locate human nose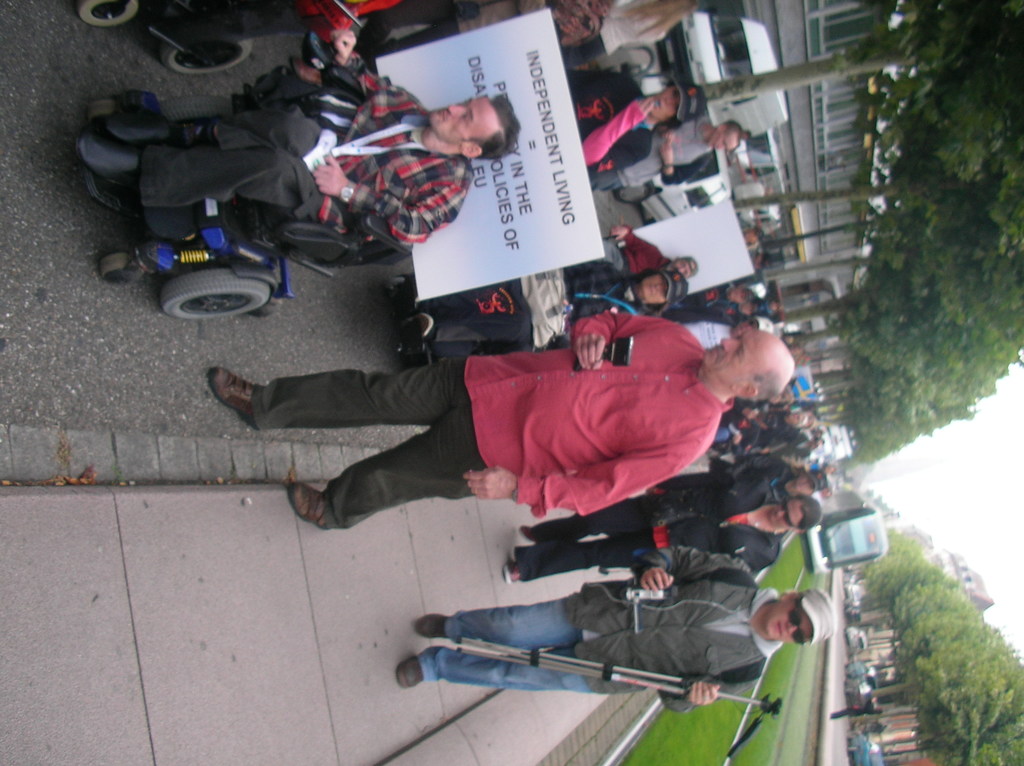
447,105,467,116
